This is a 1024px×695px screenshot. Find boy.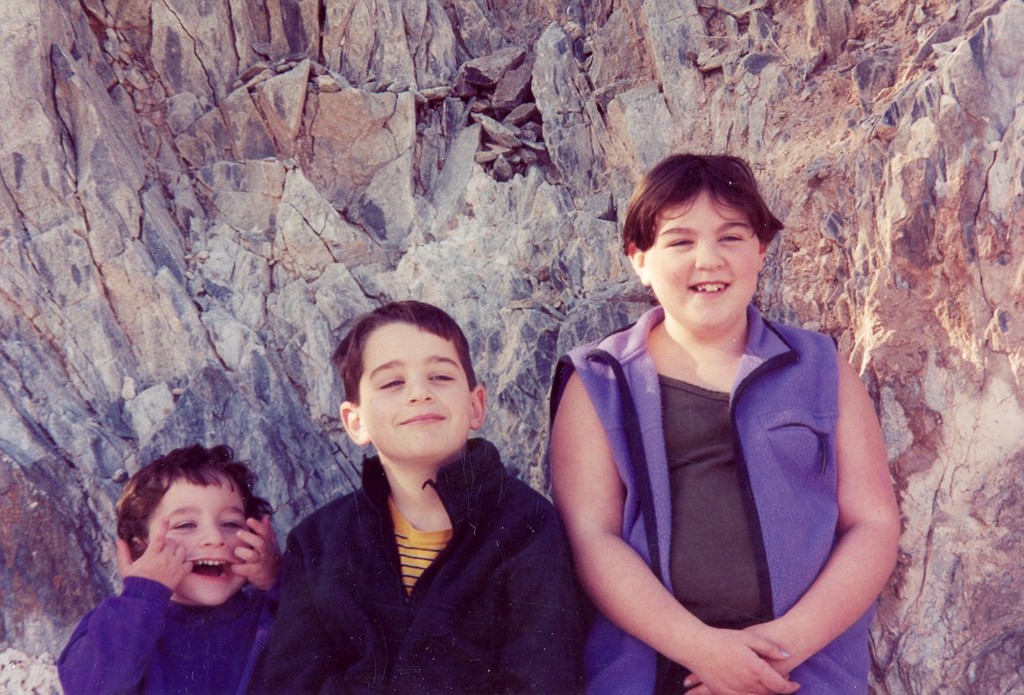
Bounding box: 272/299/577/684.
